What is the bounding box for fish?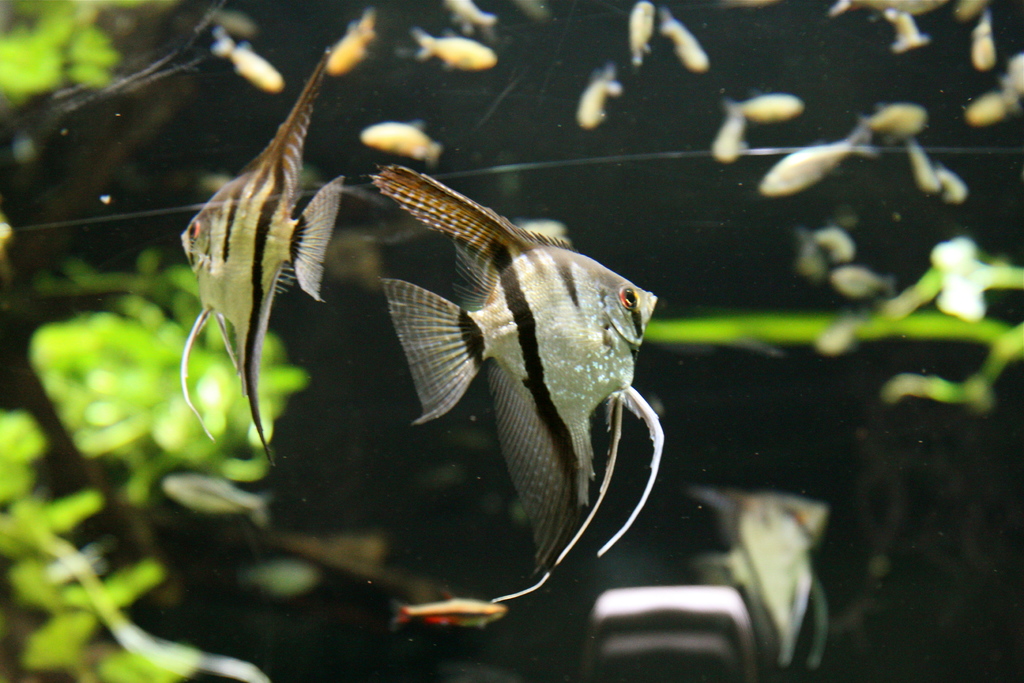
select_region(754, 126, 872, 208).
